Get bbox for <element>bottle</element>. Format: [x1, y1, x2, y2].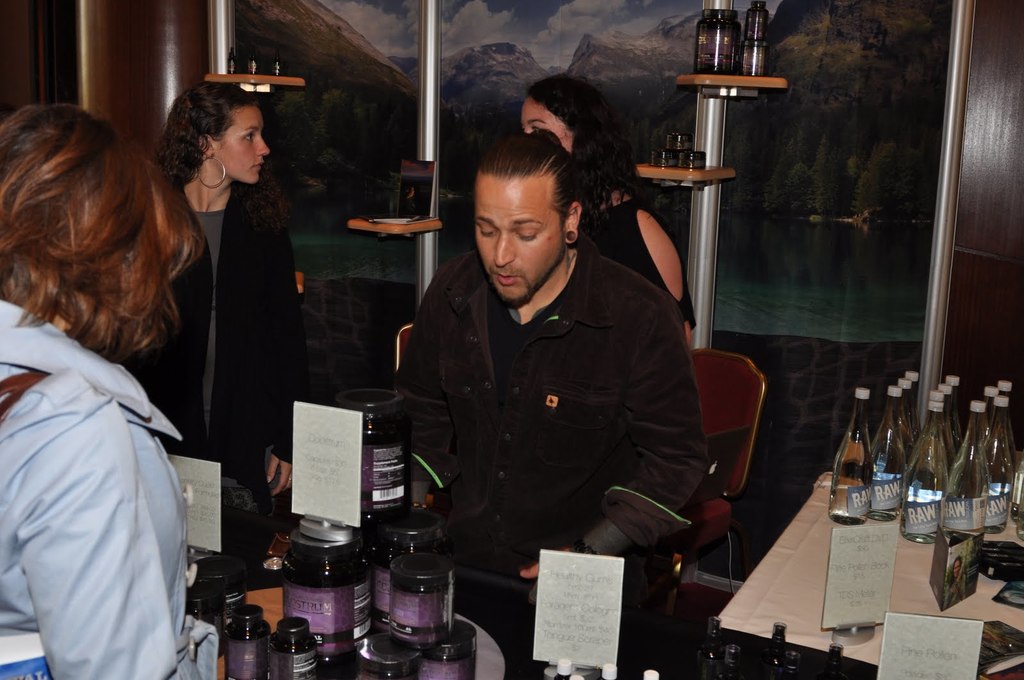
[927, 403, 996, 539].
